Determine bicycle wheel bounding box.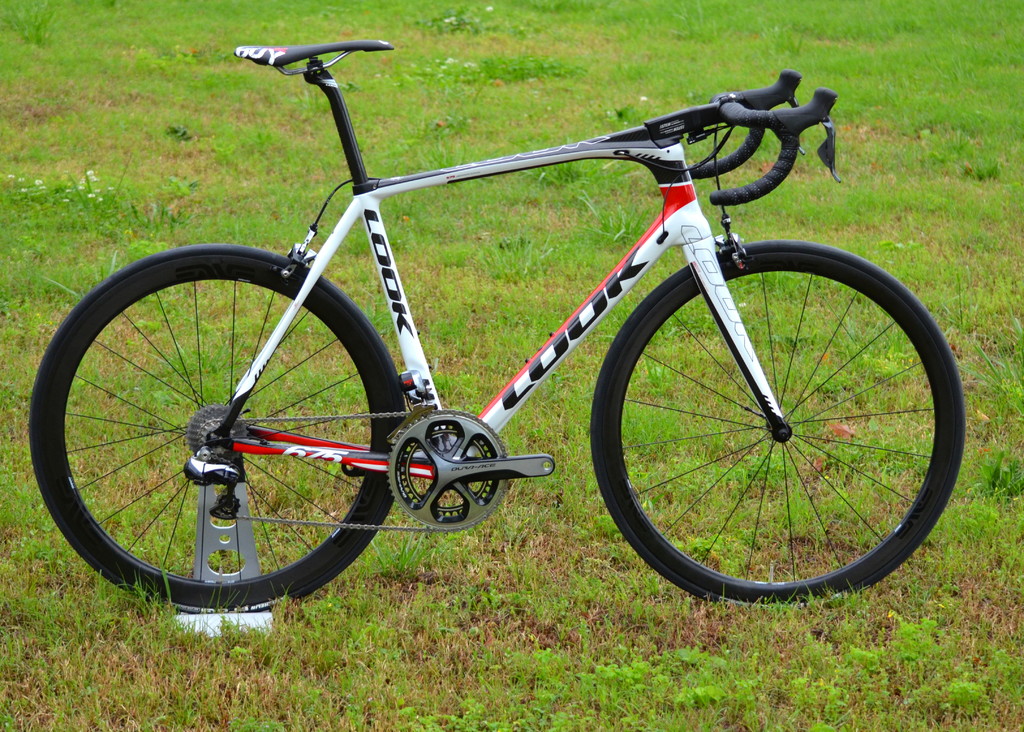
Determined: Rect(588, 241, 966, 612).
